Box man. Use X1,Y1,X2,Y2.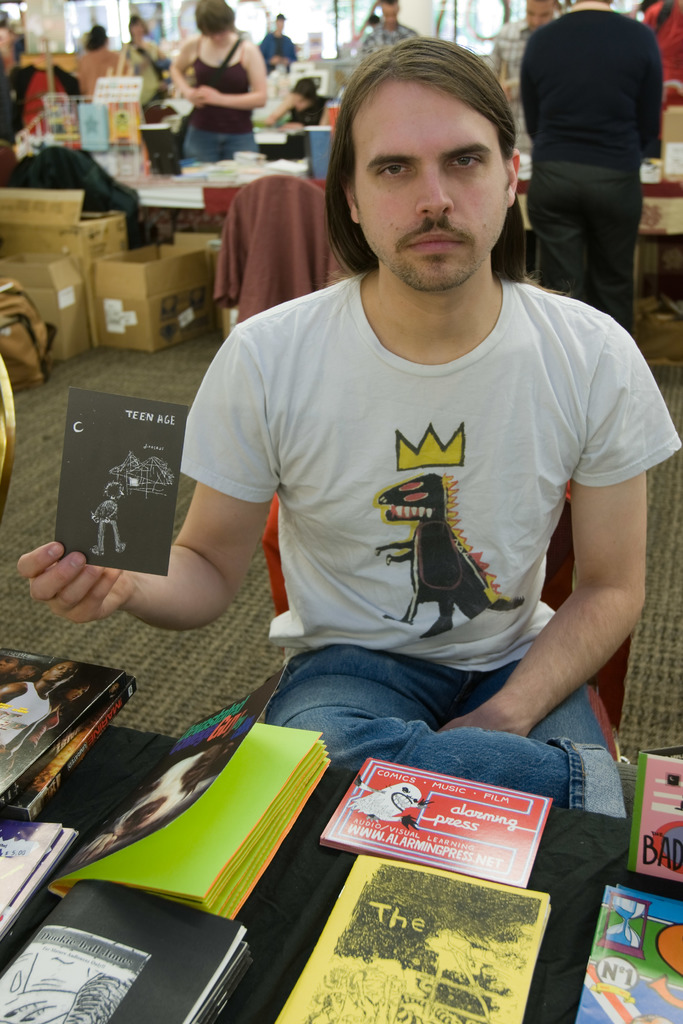
510,0,662,351.
